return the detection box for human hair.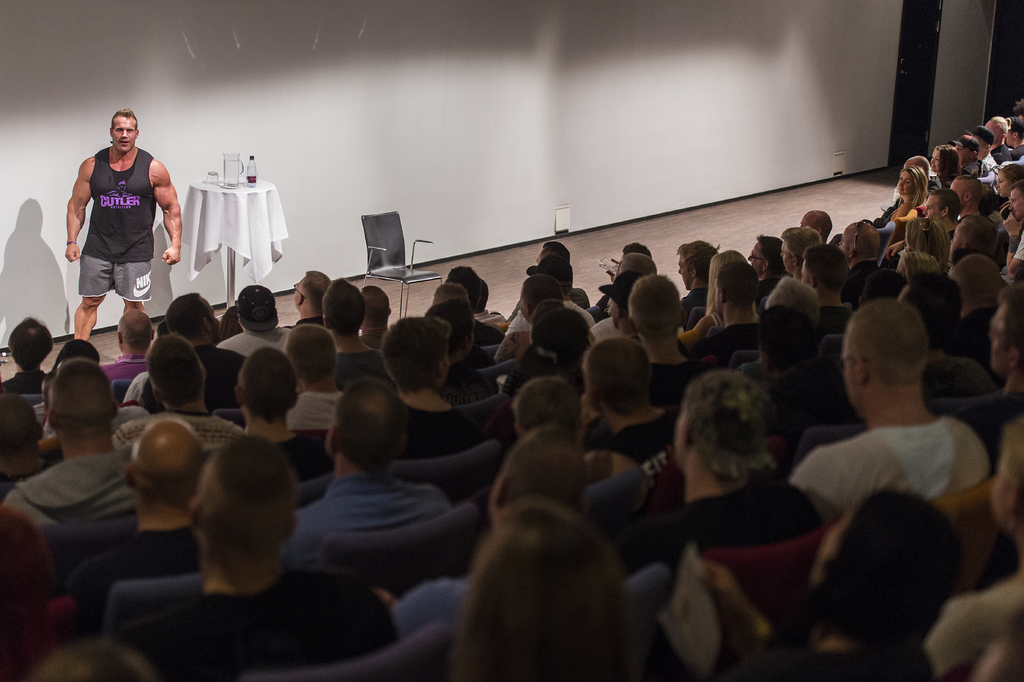
(530,311,578,360).
